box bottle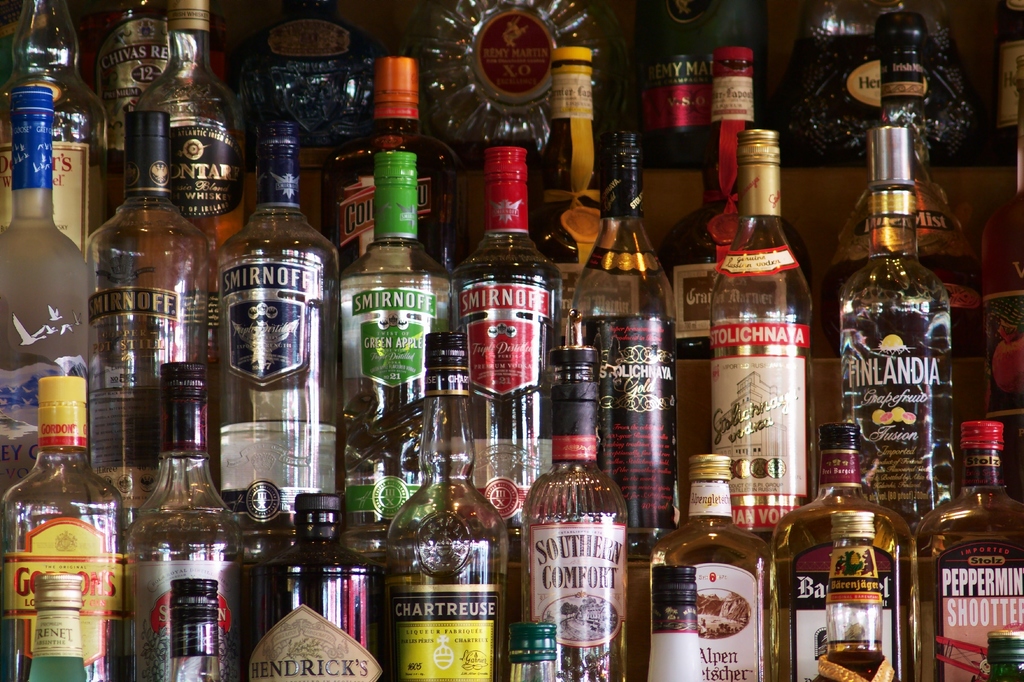
rect(0, 569, 98, 681)
